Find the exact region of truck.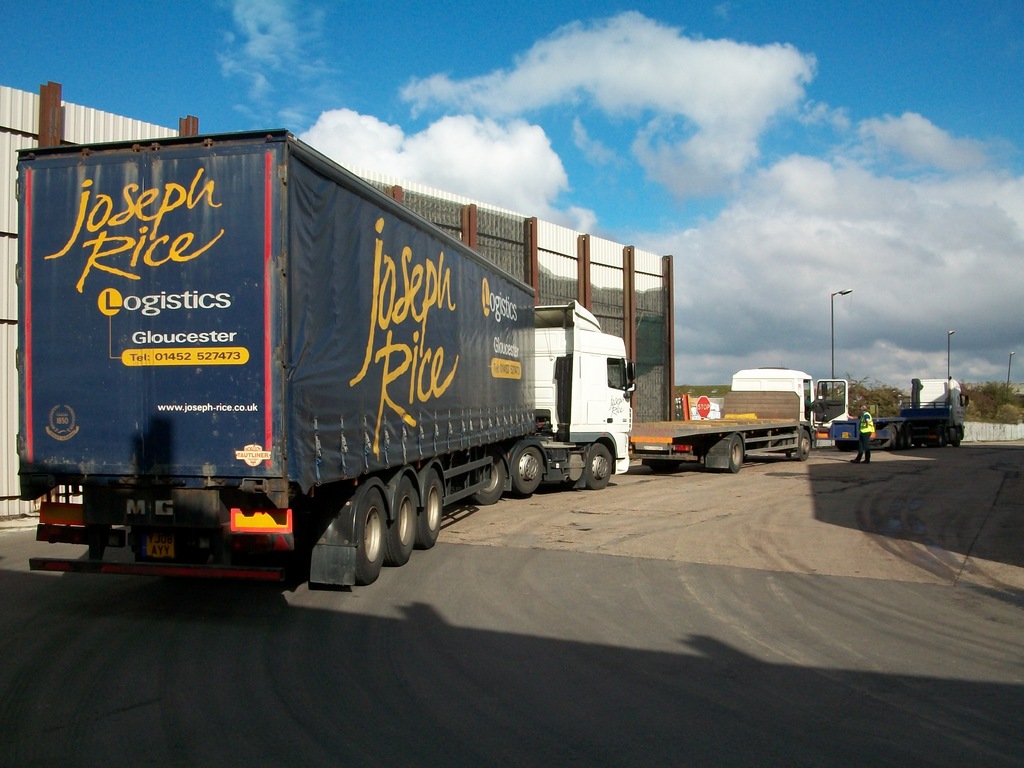
Exact region: detection(0, 108, 614, 607).
